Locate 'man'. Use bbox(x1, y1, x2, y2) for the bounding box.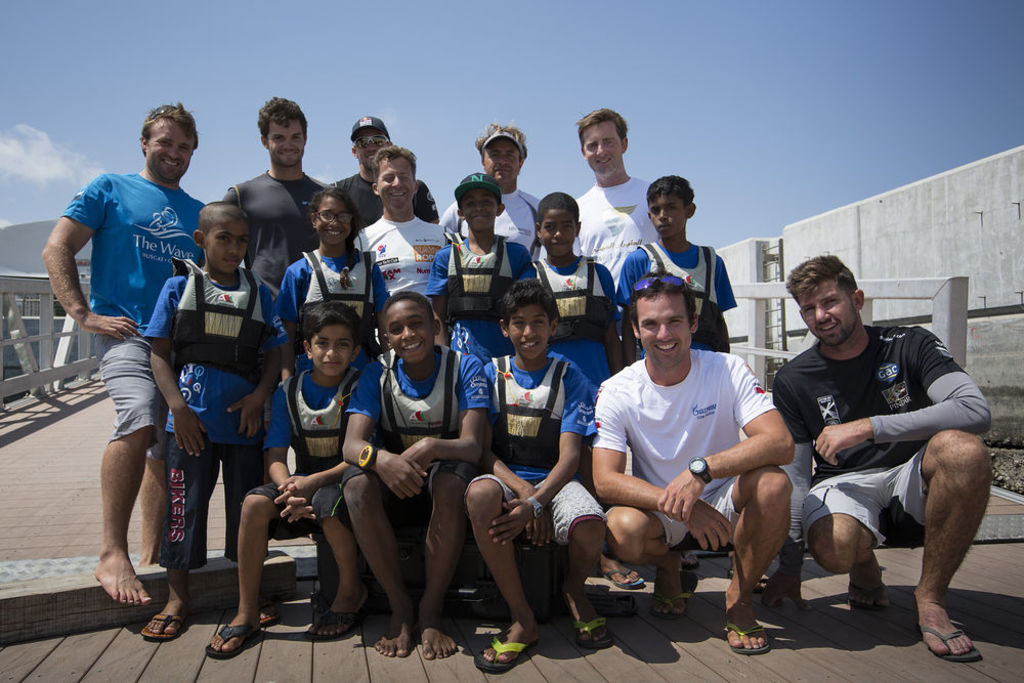
bbox(222, 92, 334, 355).
